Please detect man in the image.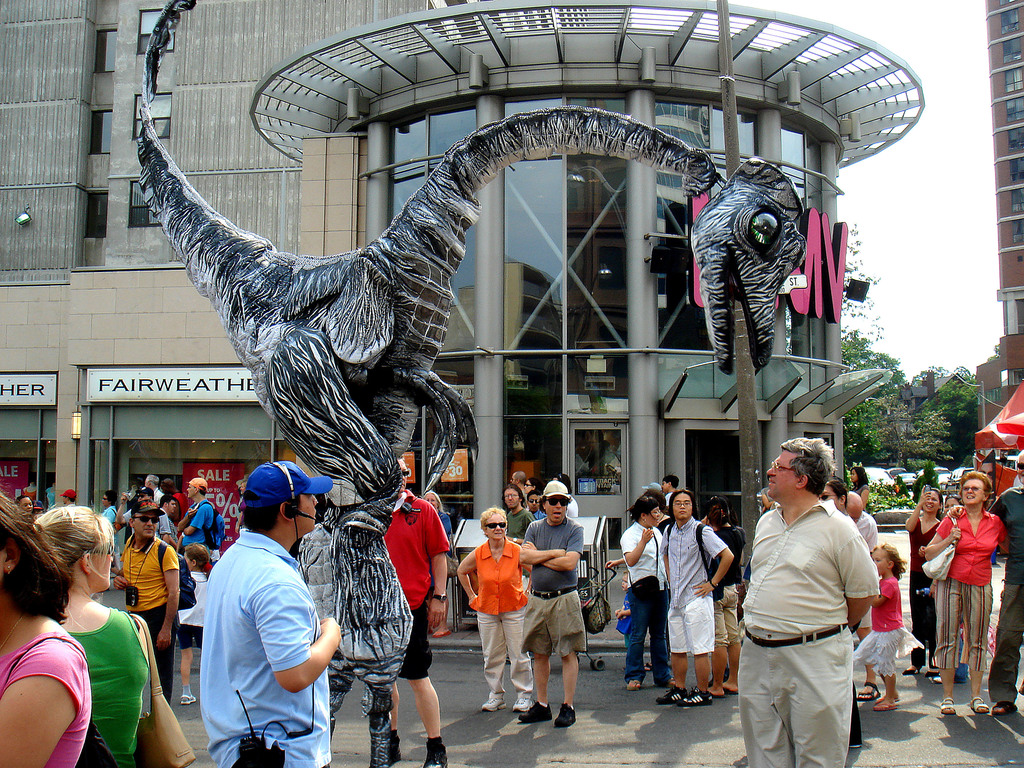
730/440/894/756.
